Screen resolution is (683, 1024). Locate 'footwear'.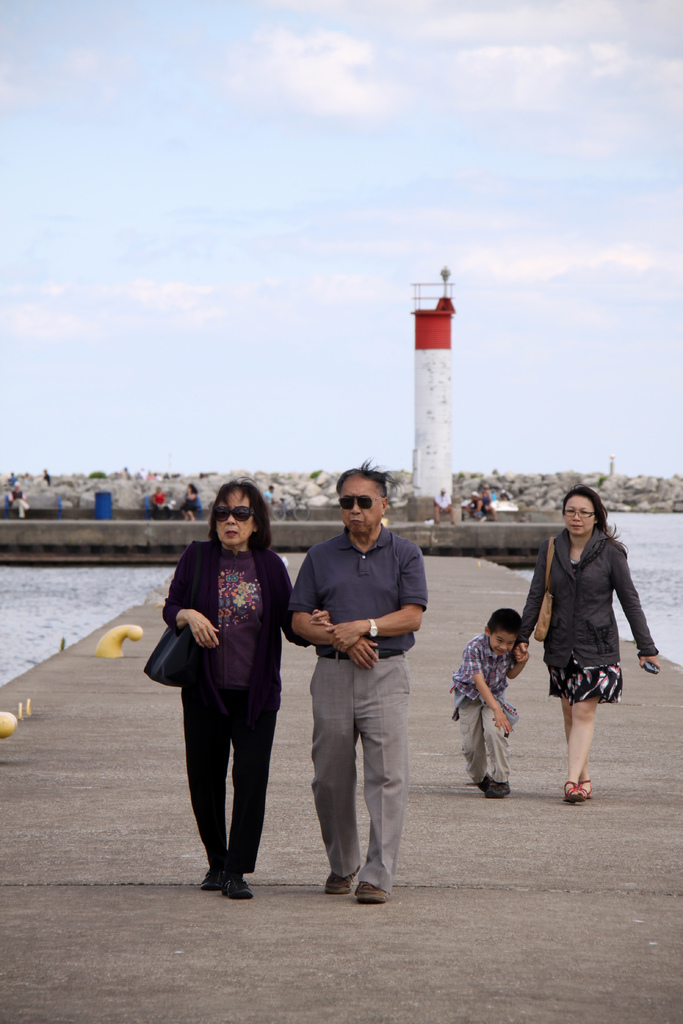
box=[352, 879, 396, 906].
